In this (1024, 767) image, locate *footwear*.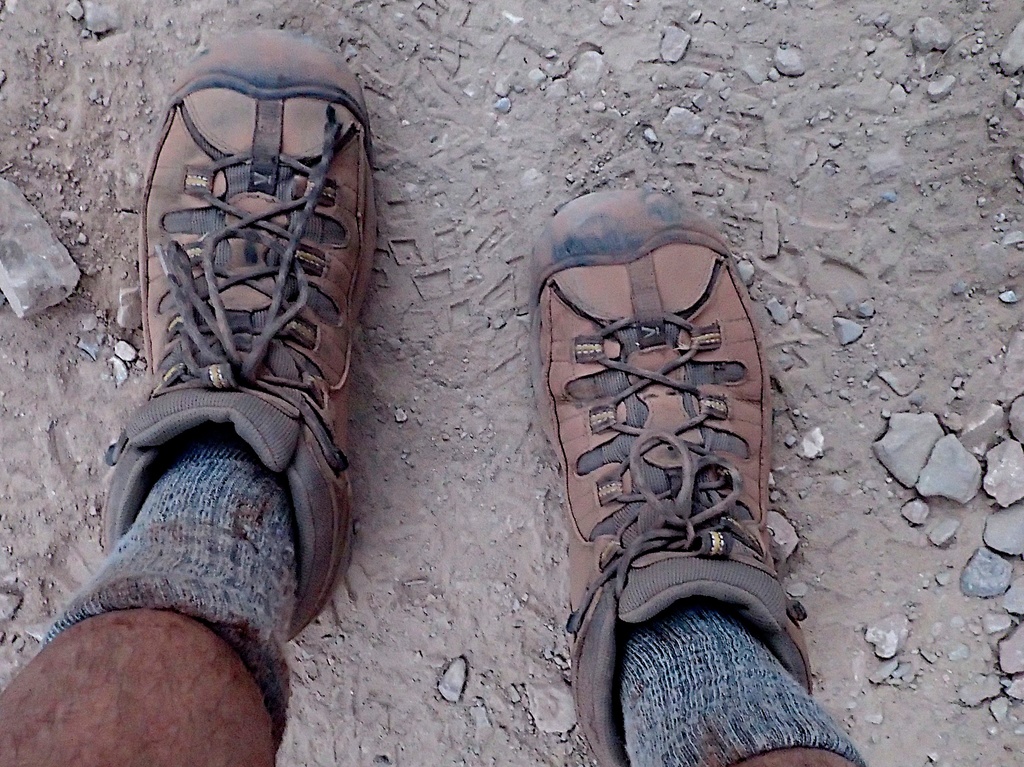
Bounding box: box=[539, 217, 813, 720].
